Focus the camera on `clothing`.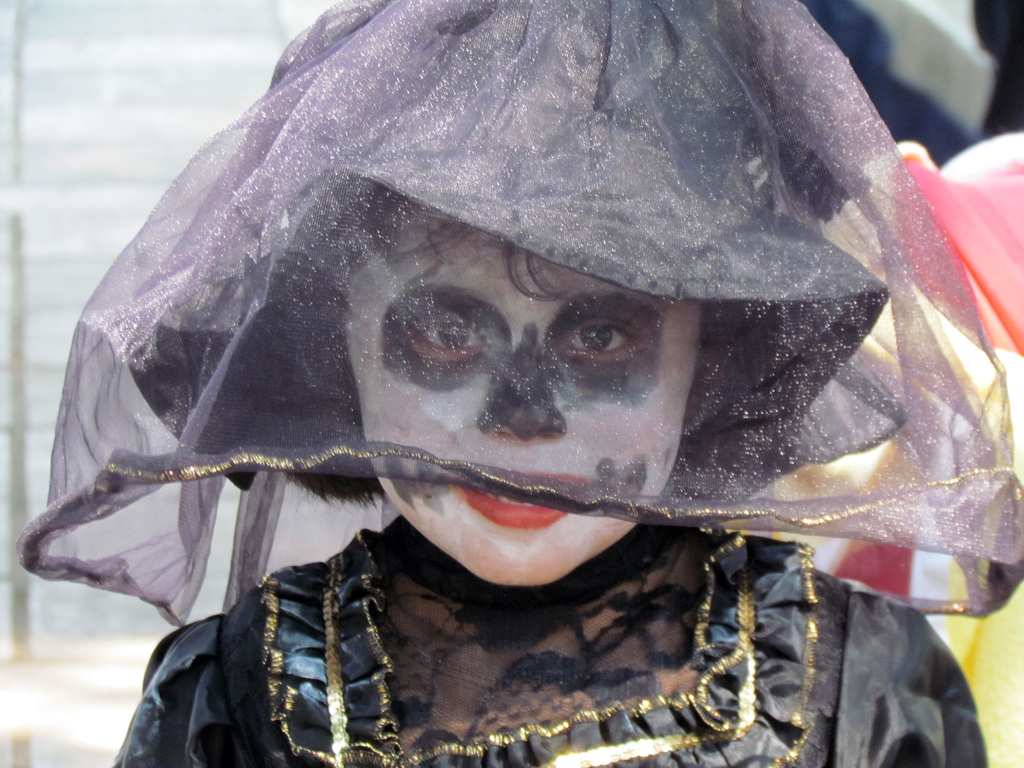
Focus region: box(28, 4, 1018, 685).
